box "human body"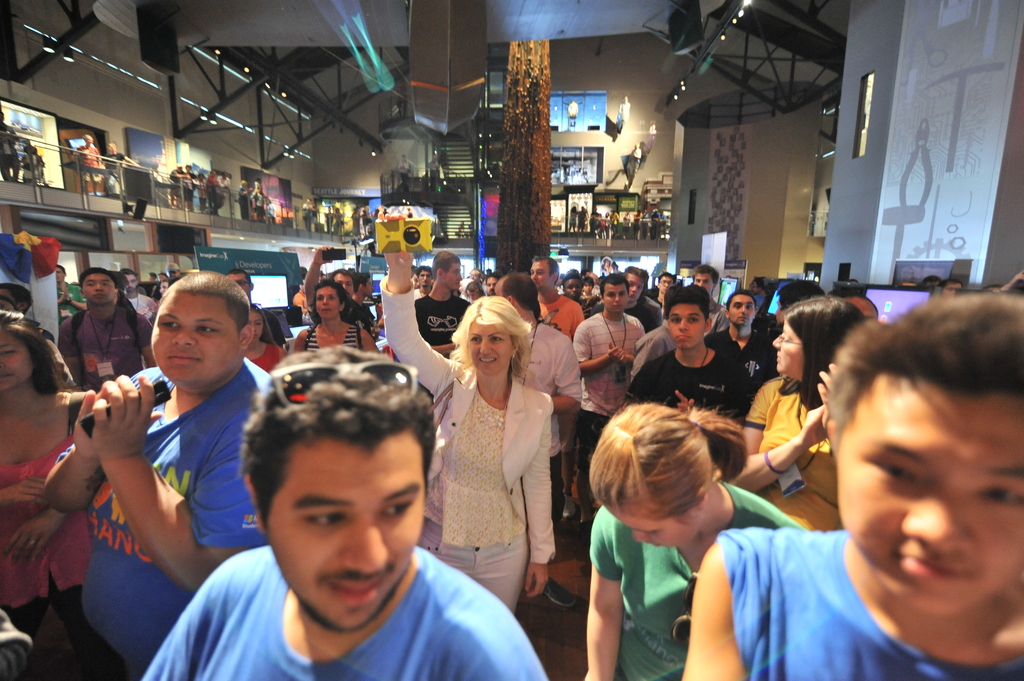
[75,135,102,190]
